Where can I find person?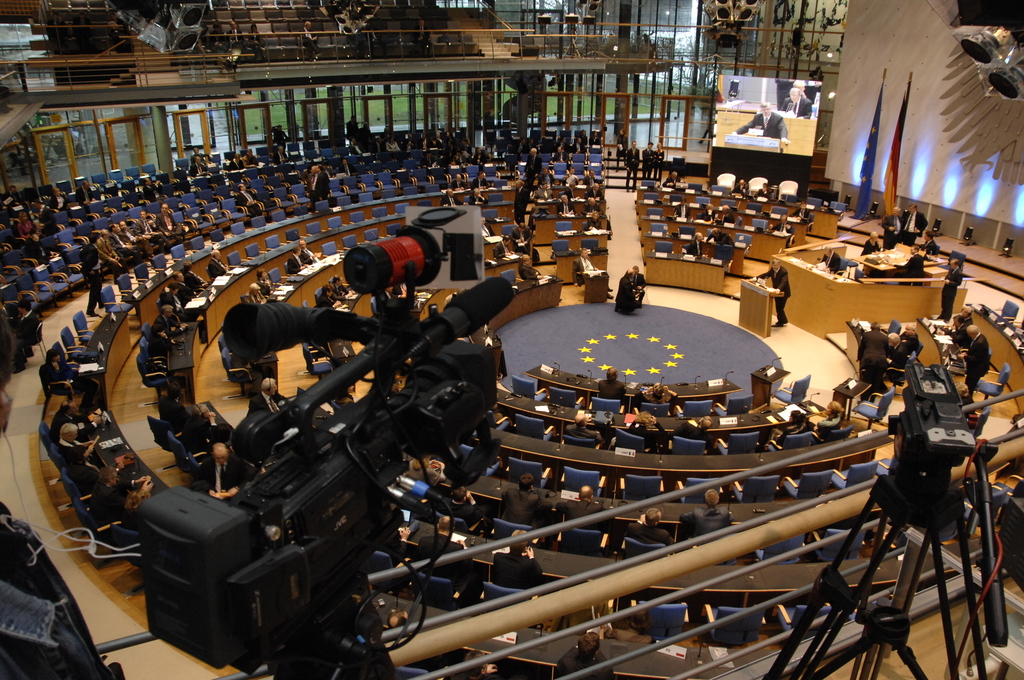
You can find it at {"x1": 60, "y1": 426, "x2": 93, "y2": 467}.
